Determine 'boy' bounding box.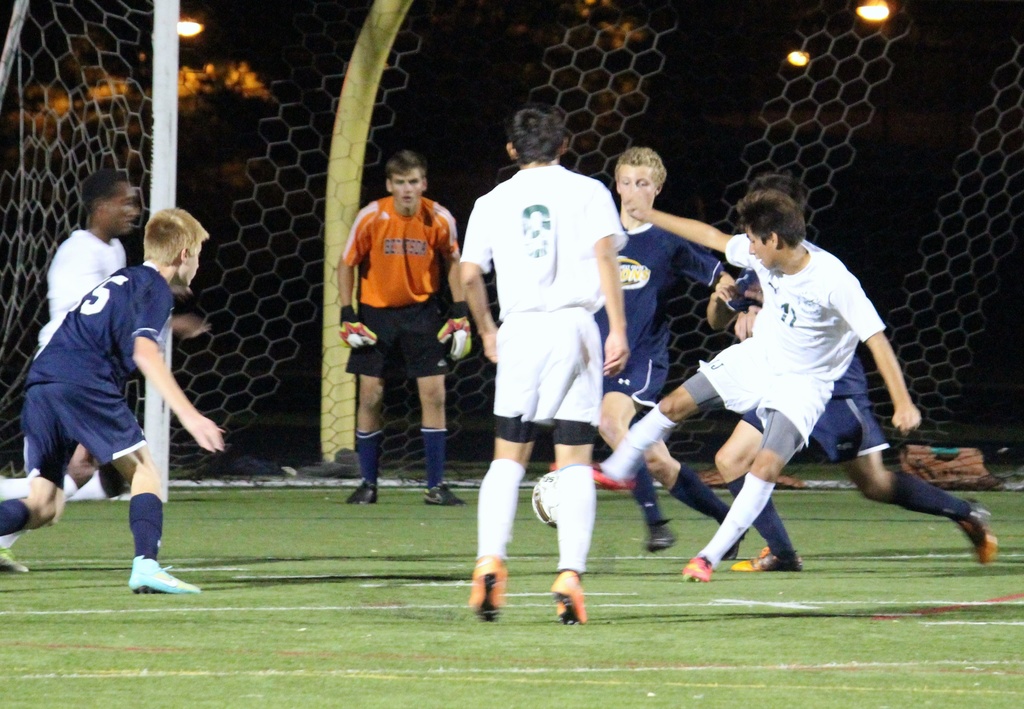
Determined: (x1=0, y1=177, x2=220, y2=577).
